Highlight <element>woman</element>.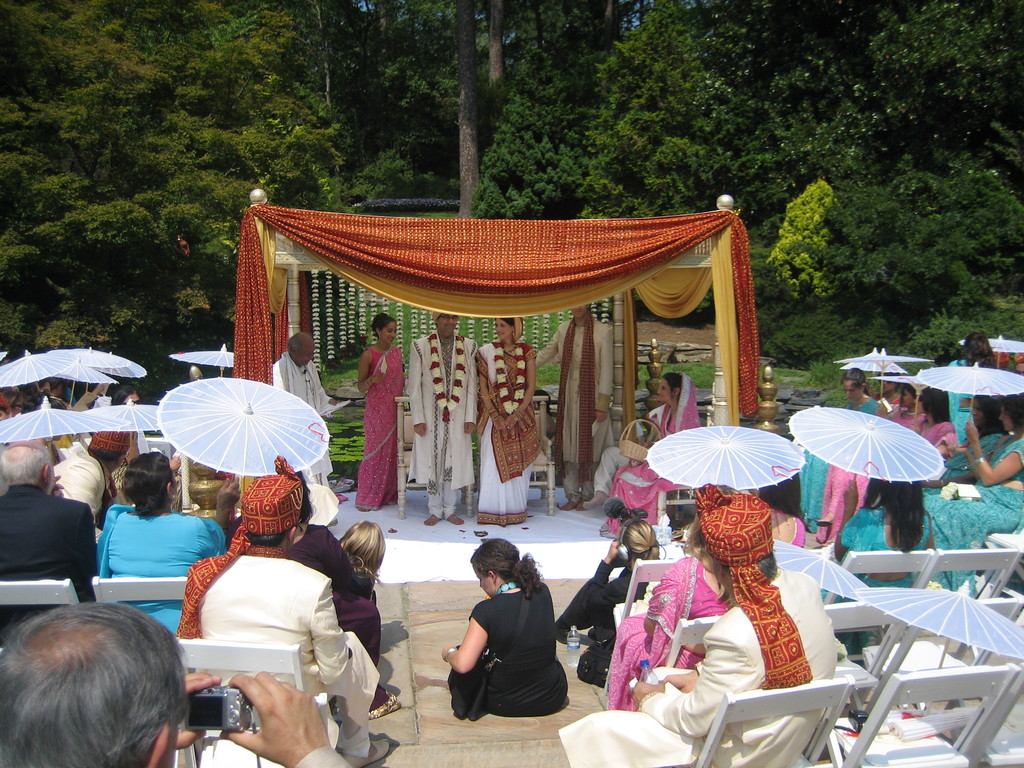
Highlighted region: (355,310,410,519).
